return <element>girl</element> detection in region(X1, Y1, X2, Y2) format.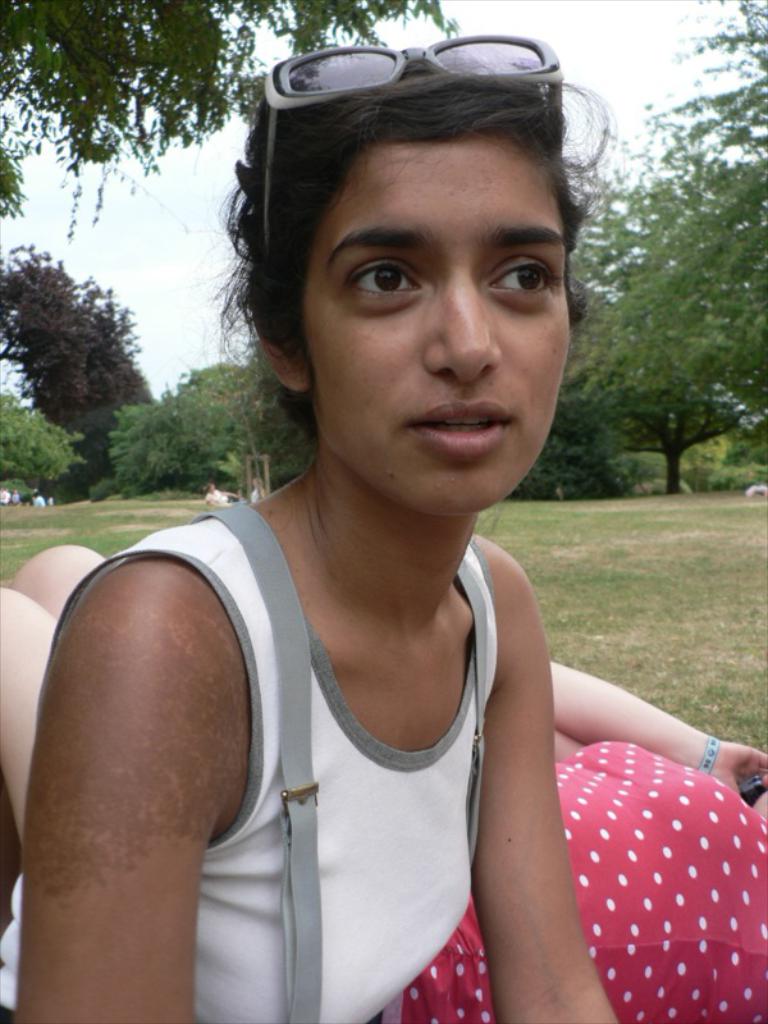
region(0, 33, 622, 1023).
